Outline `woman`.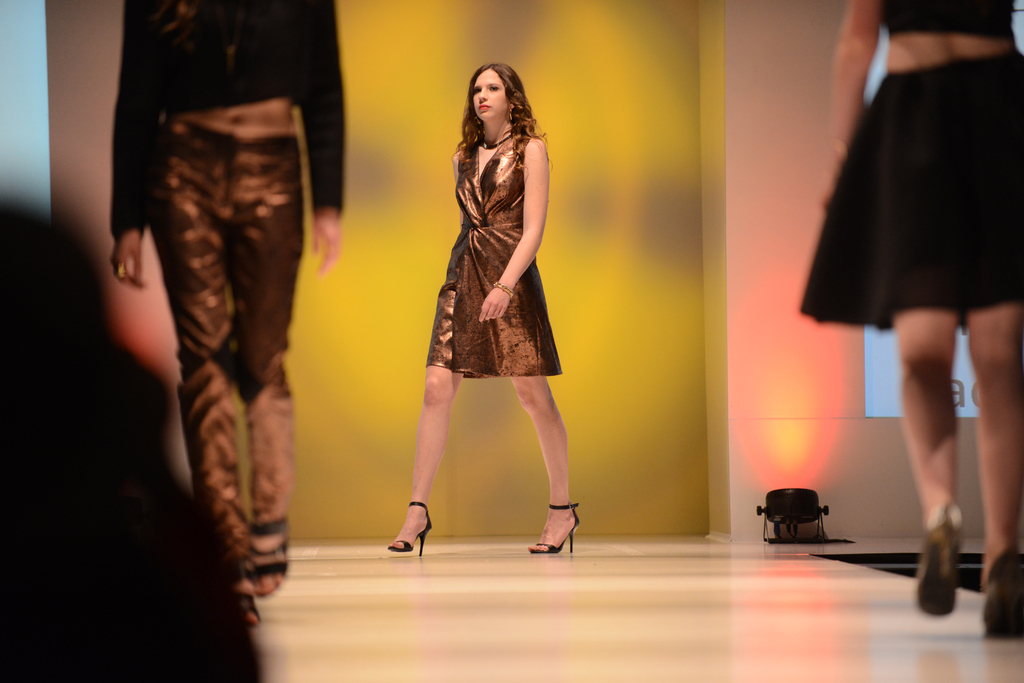
Outline: left=379, top=61, right=577, bottom=545.
